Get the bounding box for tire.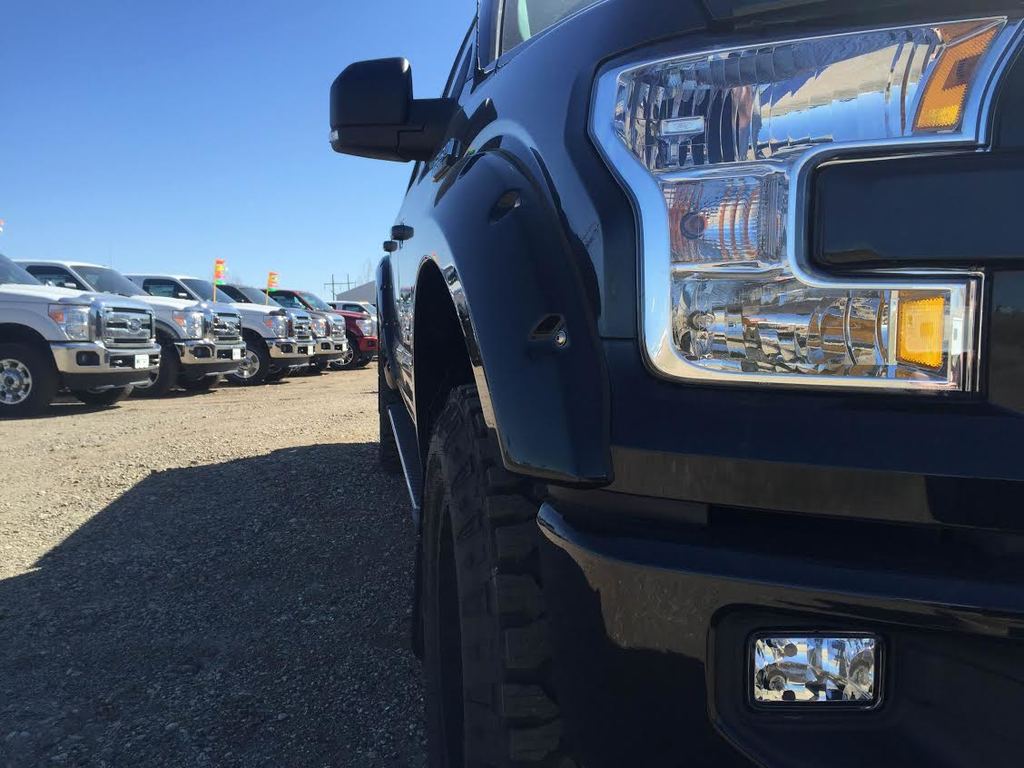
left=0, top=340, right=59, bottom=416.
